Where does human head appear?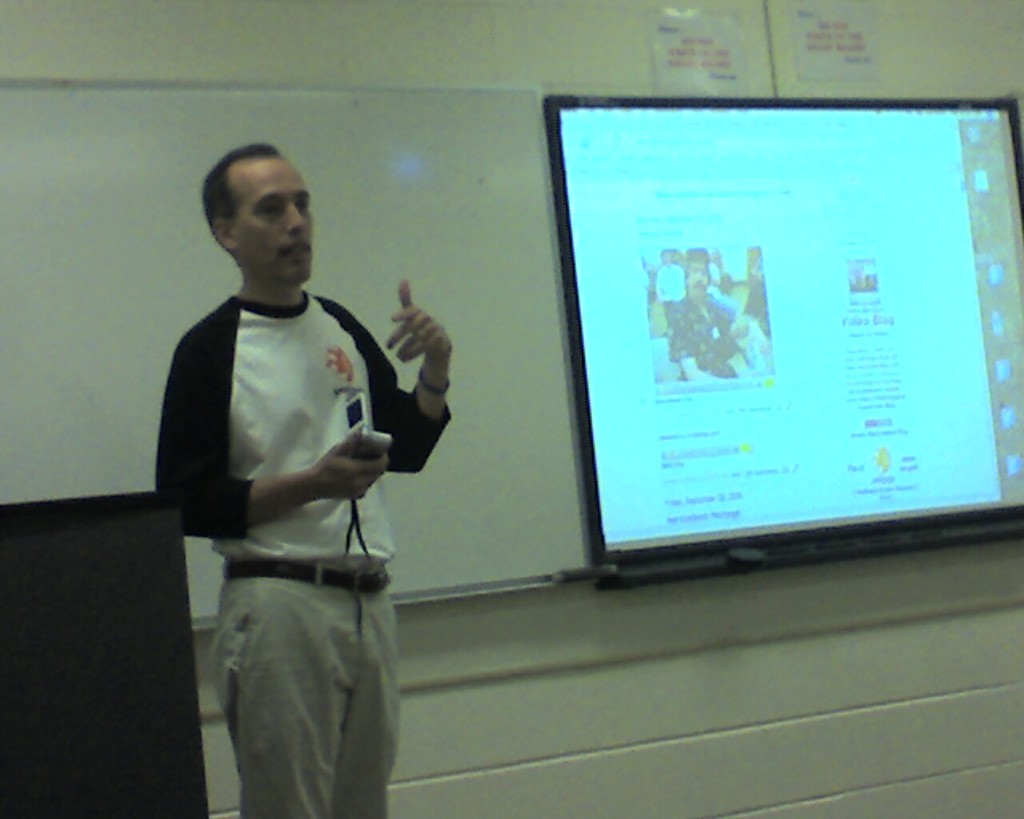
Appears at <bbox>685, 249, 710, 293</bbox>.
